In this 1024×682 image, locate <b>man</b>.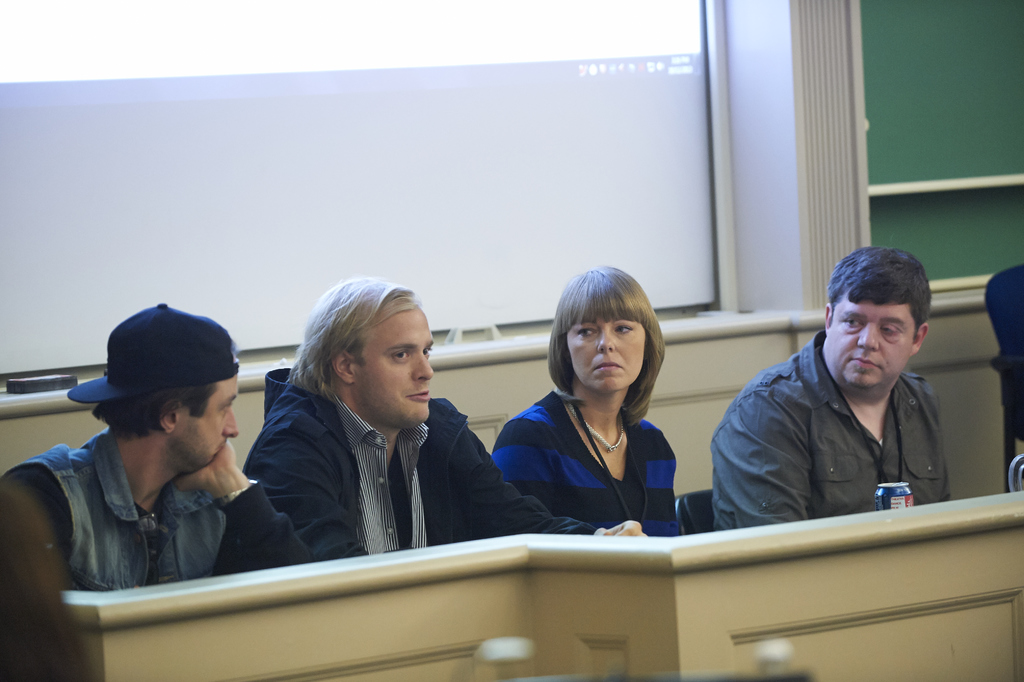
Bounding box: region(713, 245, 951, 535).
